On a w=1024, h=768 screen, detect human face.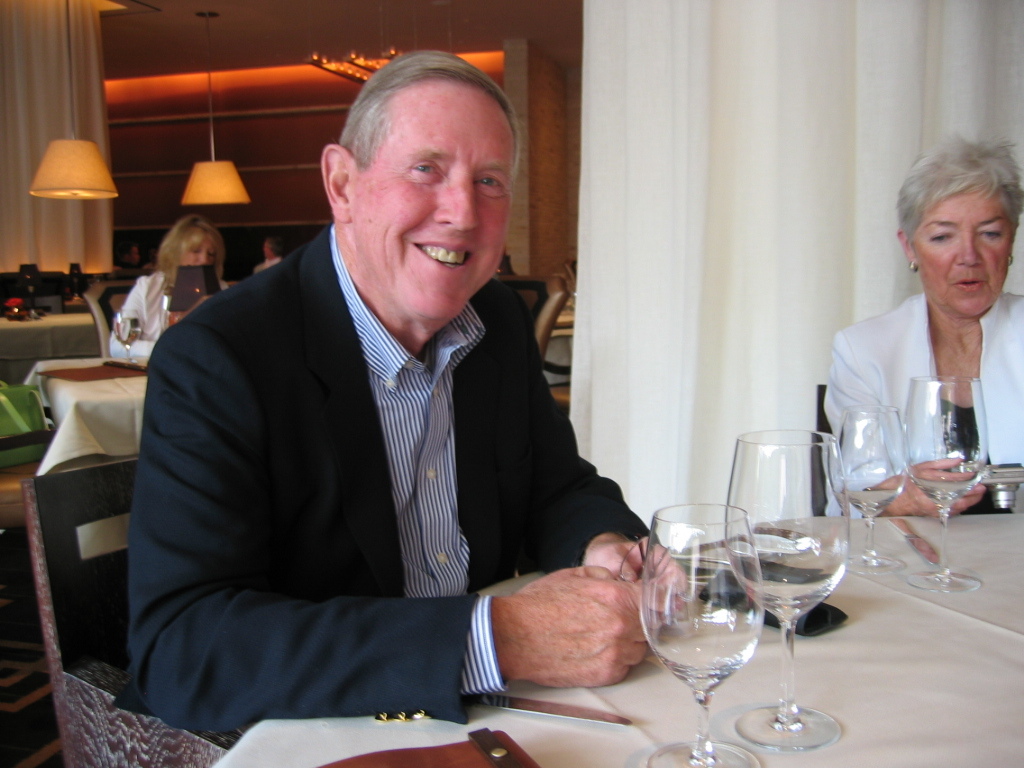
912 189 1019 318.
